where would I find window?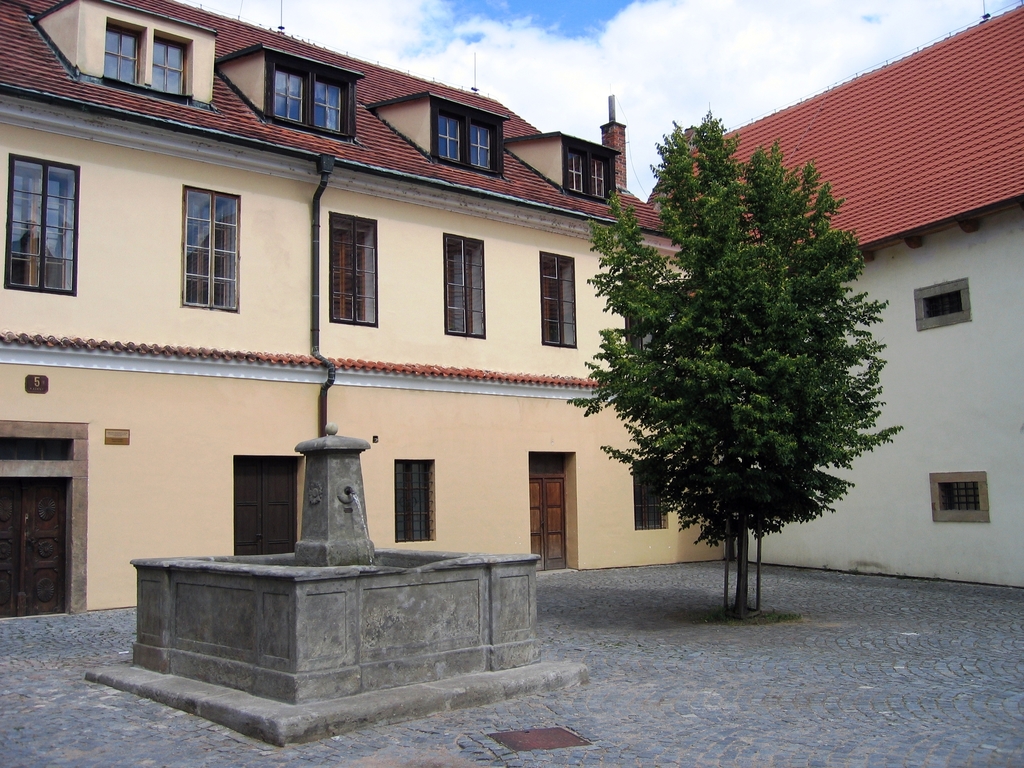
At select_region(908, 276, 981, 330).
